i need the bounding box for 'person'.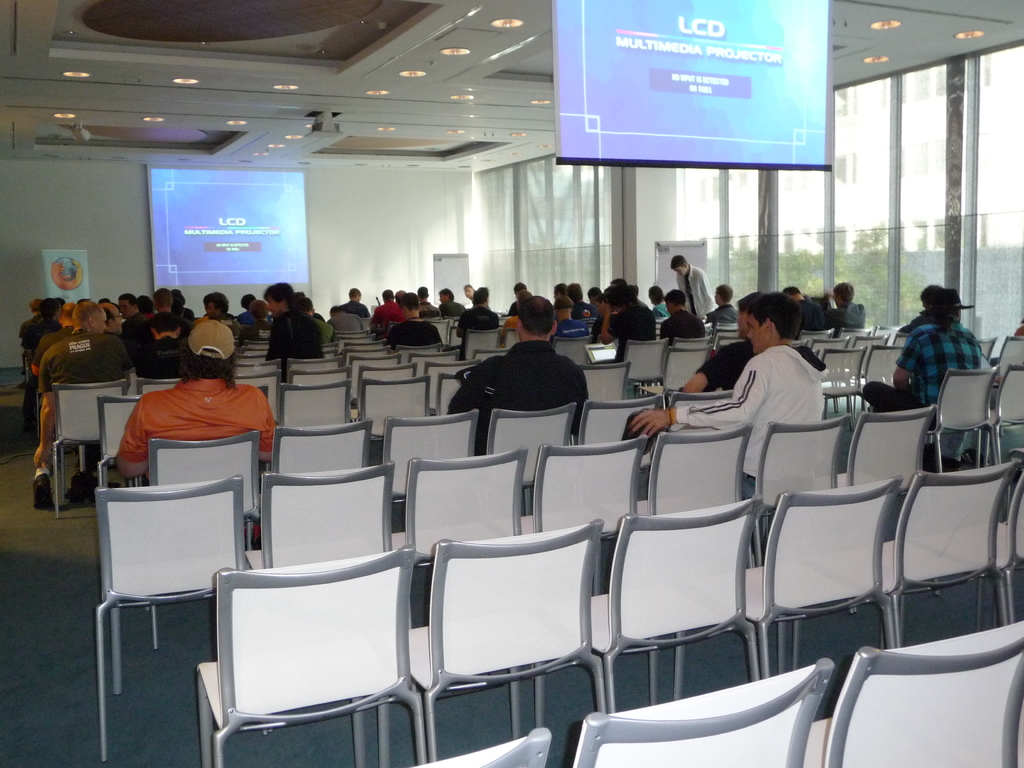
Here it is: crop(454, 287, 497, 360).
